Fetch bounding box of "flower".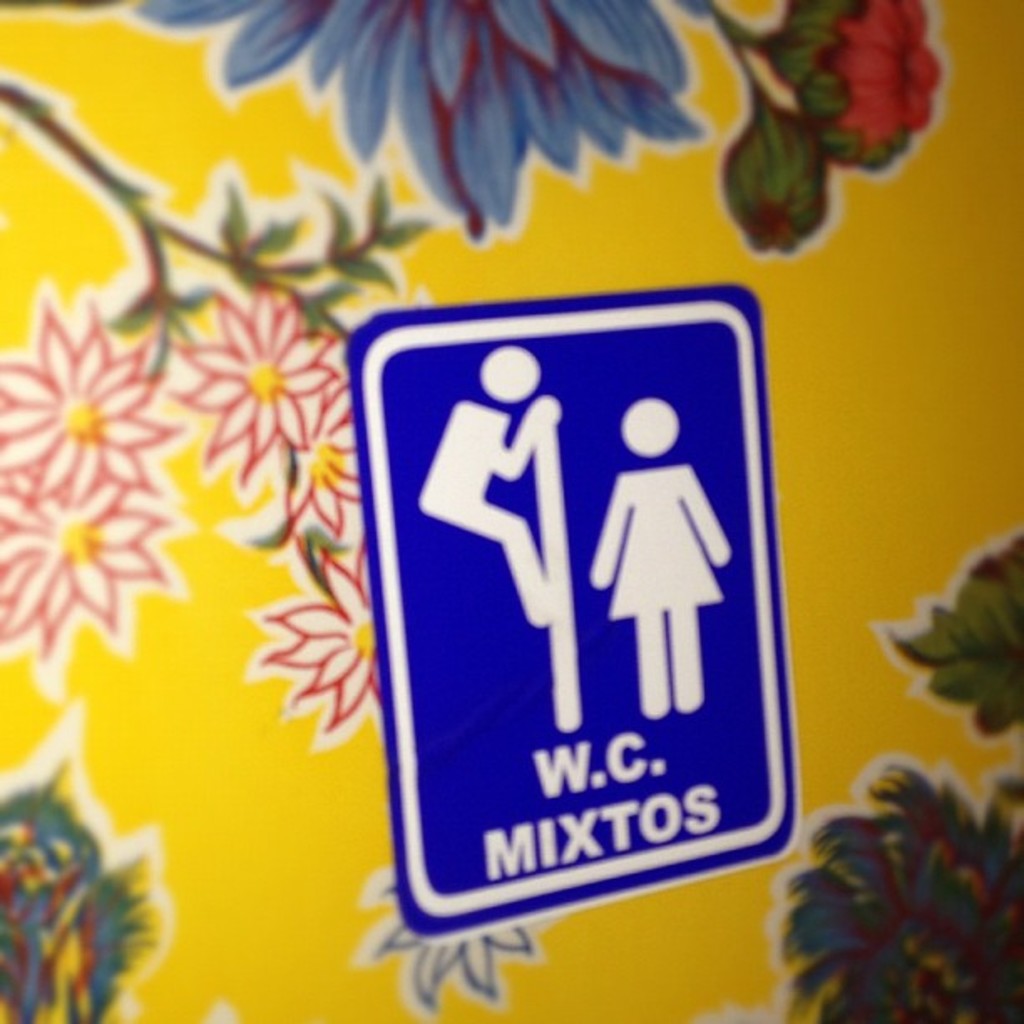
Bbox: 122,0,711,239.
